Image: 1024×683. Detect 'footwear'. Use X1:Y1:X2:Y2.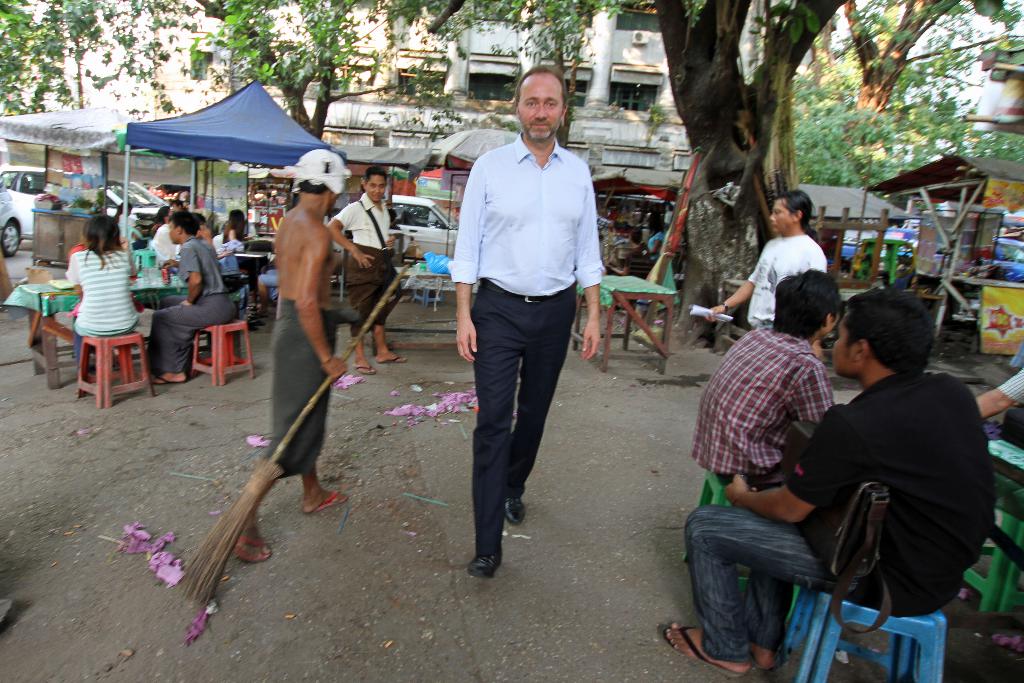
358:365:376:373.
